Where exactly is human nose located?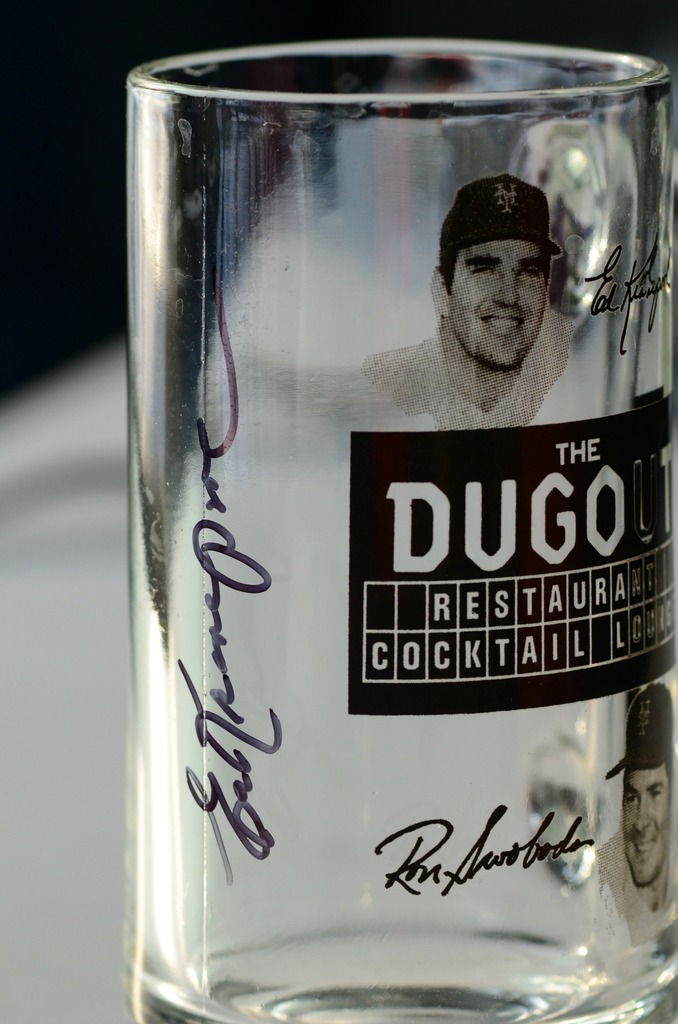
Its bounding box is (left=497, top=269, right=518, bottom=304).
